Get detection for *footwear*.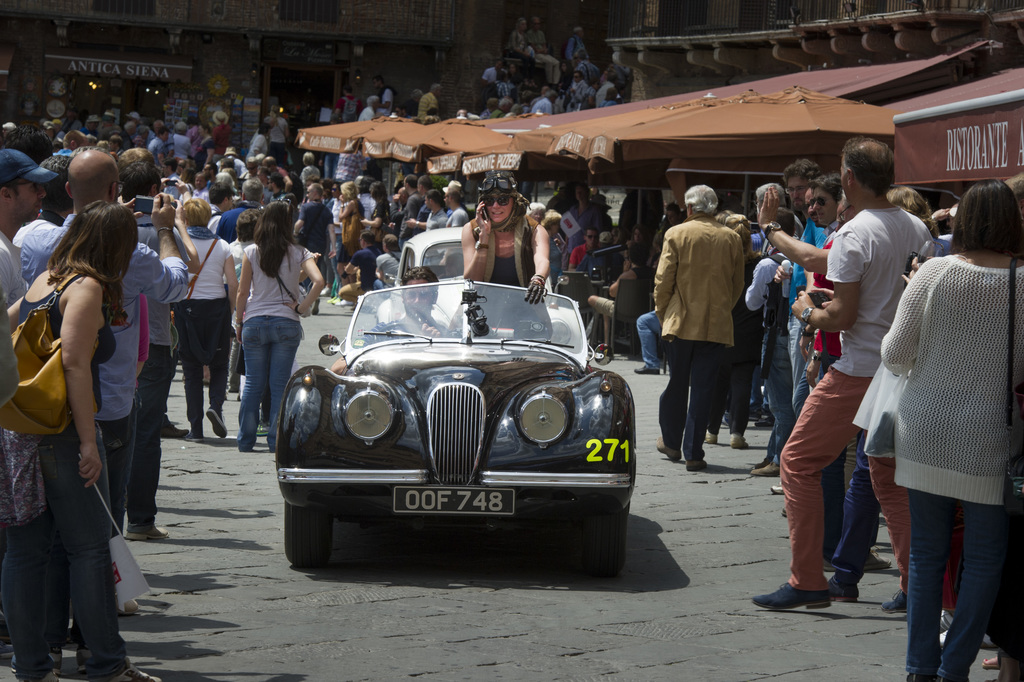
Detection: left=749, top=465, right=781, bottom=478.
